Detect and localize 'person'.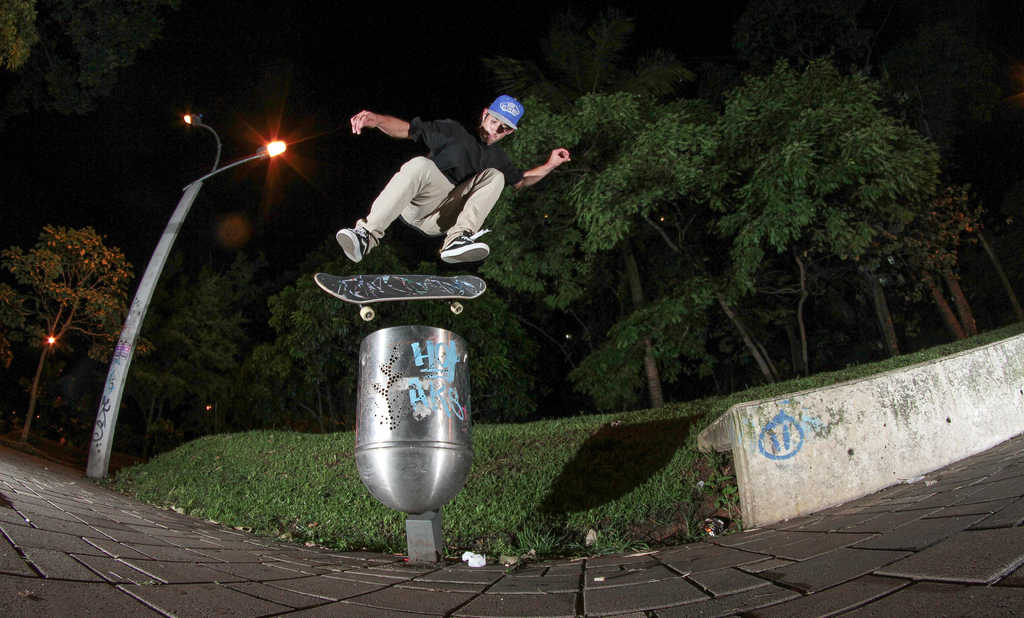
Localized at region(338, 86, 554, 286).
